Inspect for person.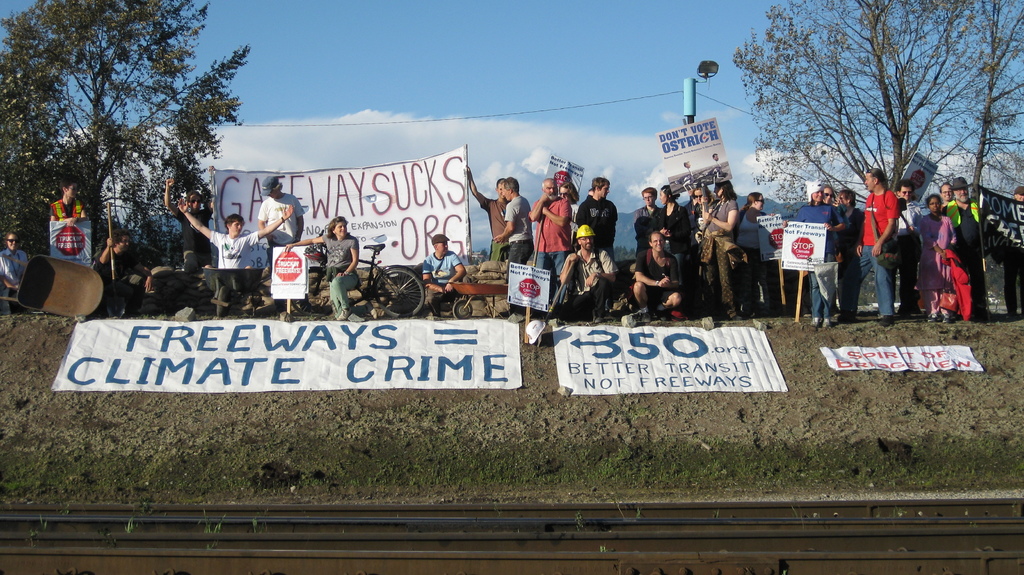
Inspection: x1=257, y1=174, x2=305, y2=314.
